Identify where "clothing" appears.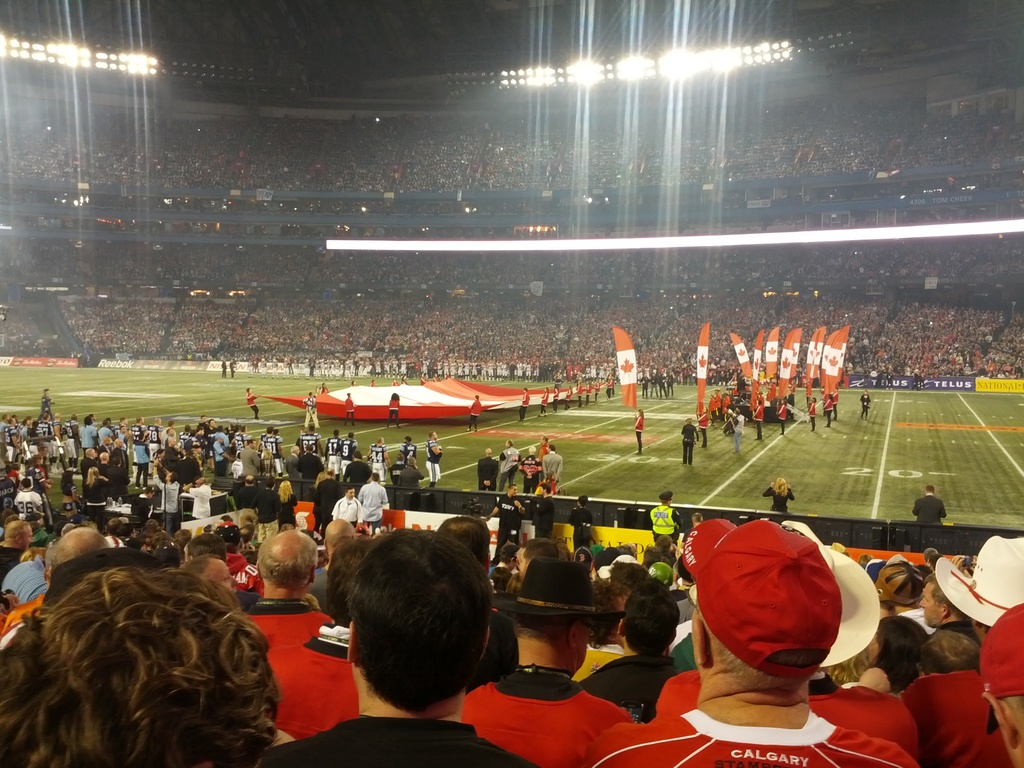
Appears at <bbox>472, 401, 483, 421</bbox>.
